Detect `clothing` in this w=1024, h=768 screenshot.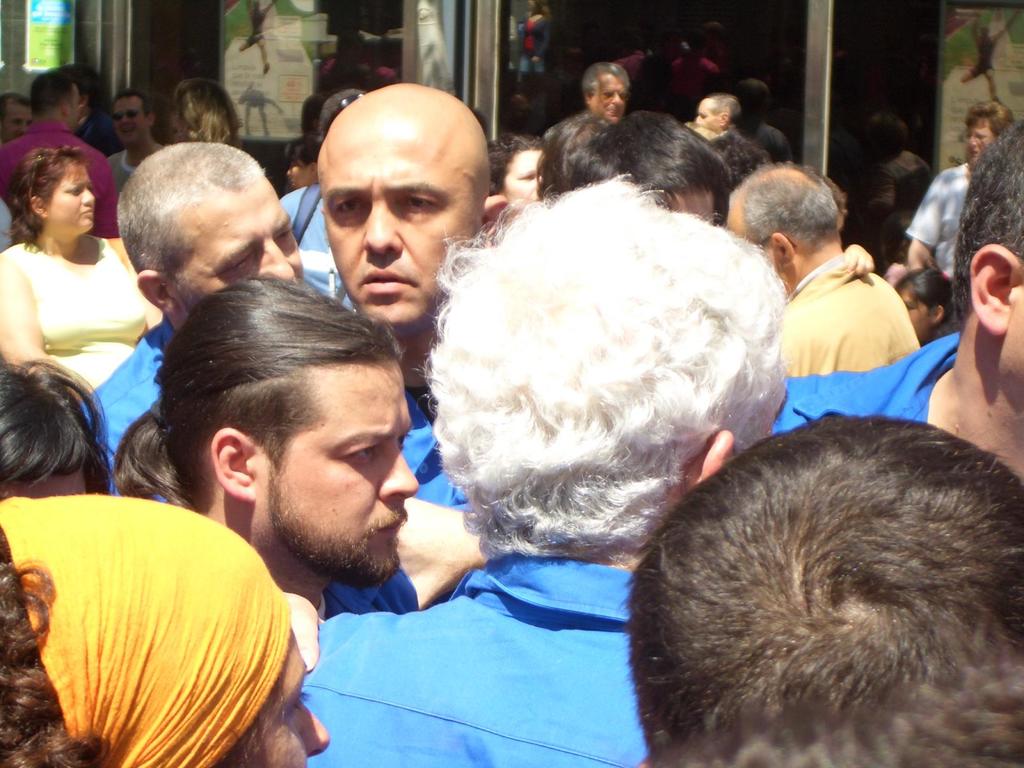
Detection: {"x1": 902, "y1": 163, "x2": 972, "y2": 287}.
